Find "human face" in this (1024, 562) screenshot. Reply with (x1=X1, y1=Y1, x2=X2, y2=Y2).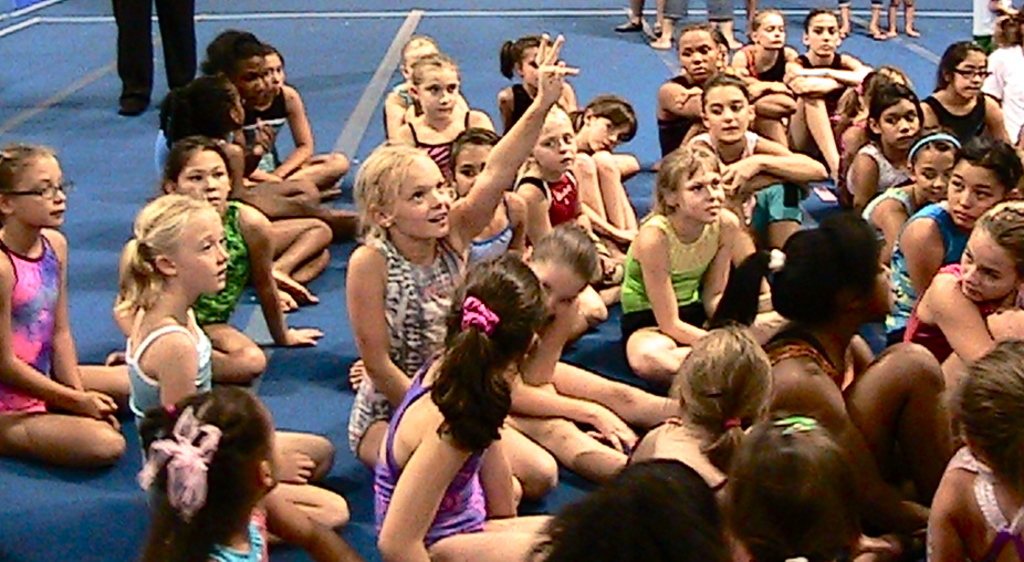
(x1=878, y1=102, x2=919, y2=145).
